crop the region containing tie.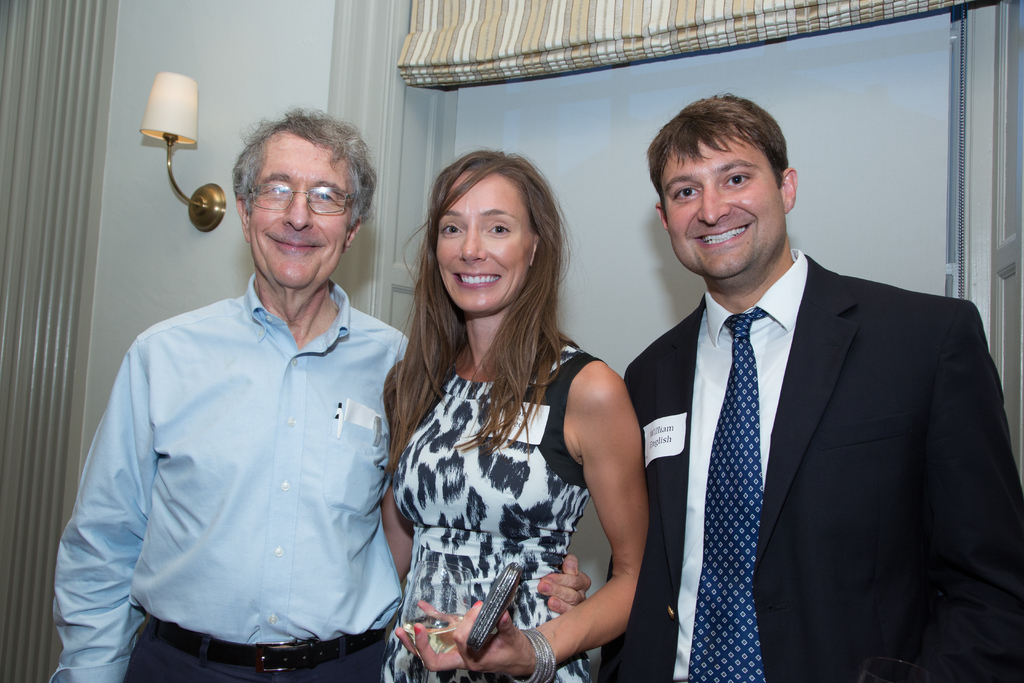
Crop region: detection(685, 304, 796, 679).
